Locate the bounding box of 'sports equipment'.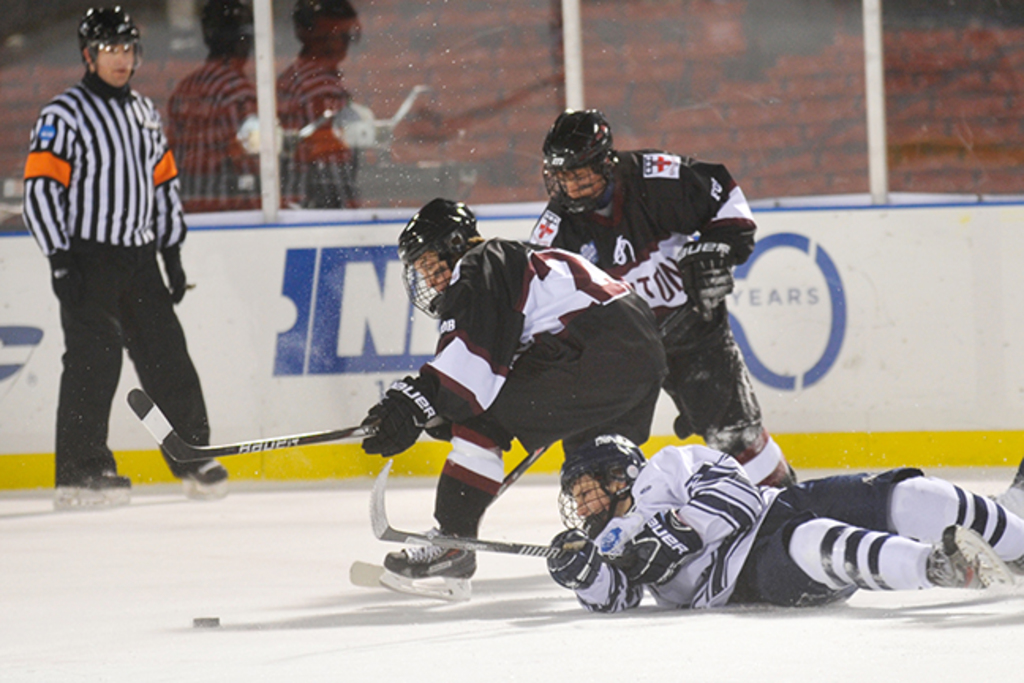
Bounding box: bbox=(604, 504, 700, 593).
